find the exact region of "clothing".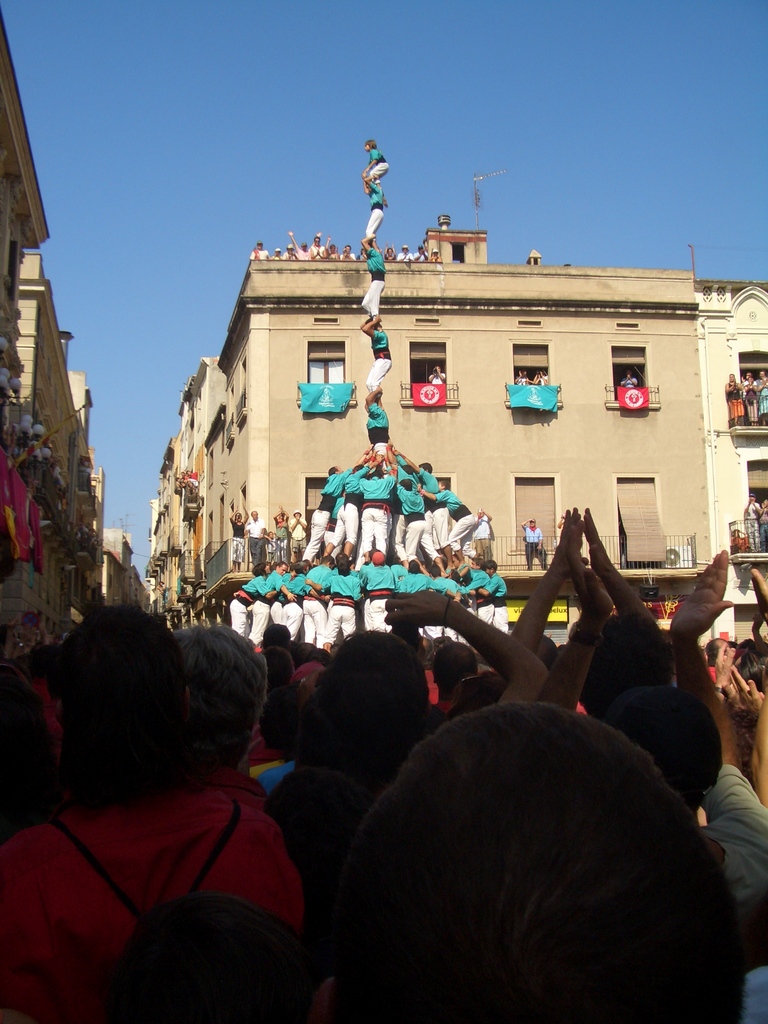
Exact region: locate(11, 751, 313, 977).
